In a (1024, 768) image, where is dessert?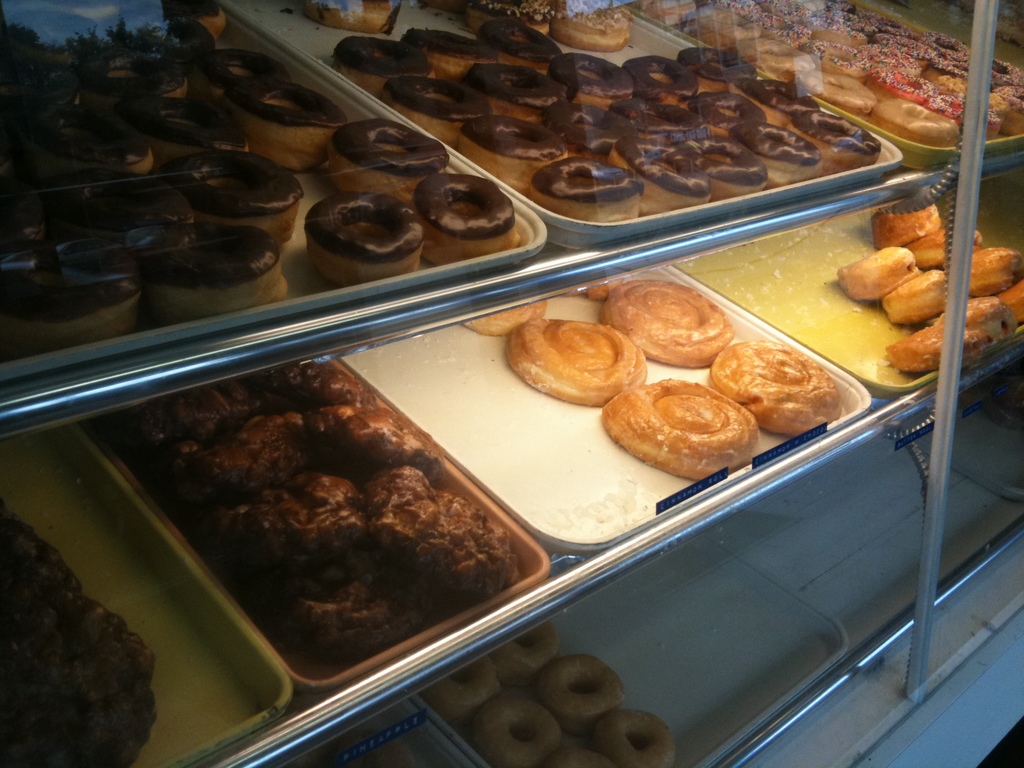
Rect(699, 141, 762, 199).
